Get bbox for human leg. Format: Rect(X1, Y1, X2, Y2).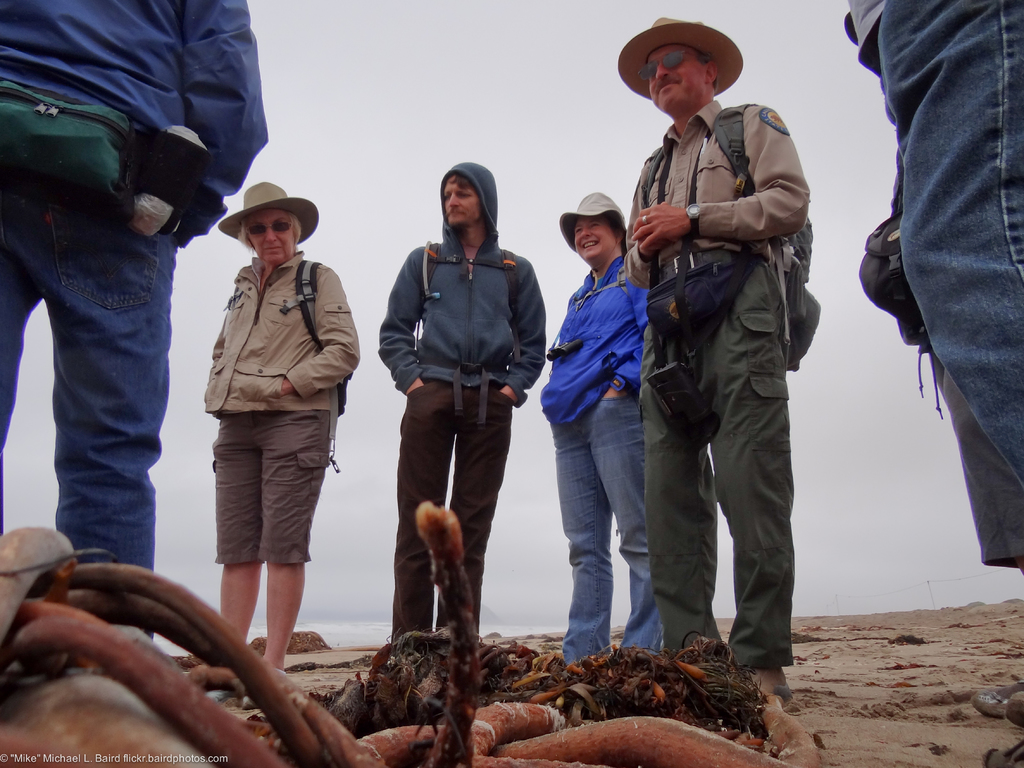
Rect(63, 200, 173, 535).
